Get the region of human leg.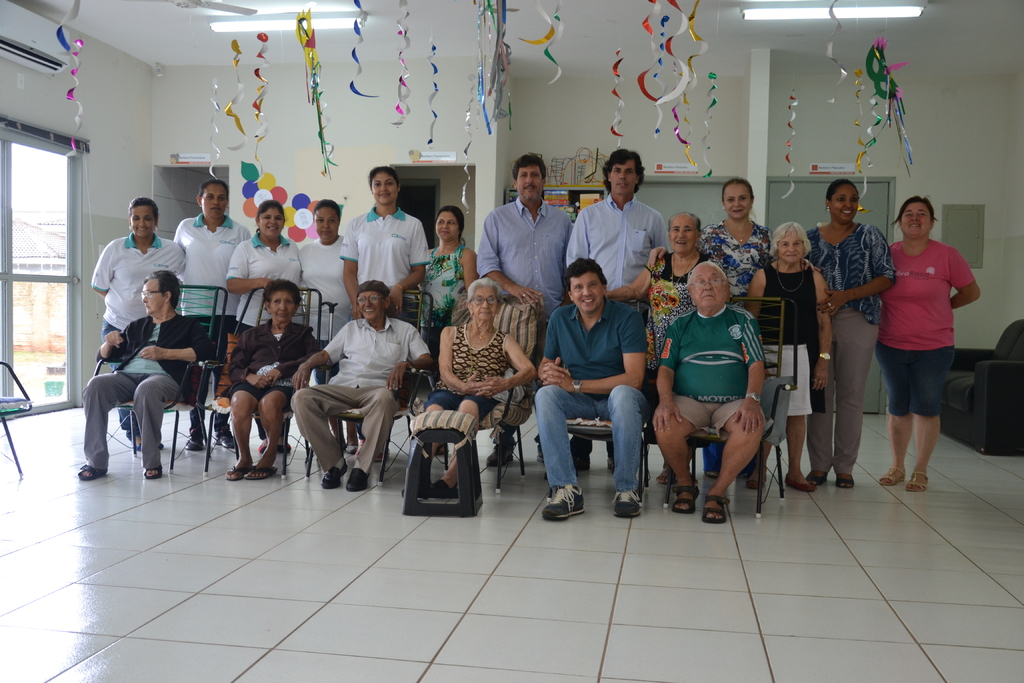
<box>257,375,287,474</box>.
